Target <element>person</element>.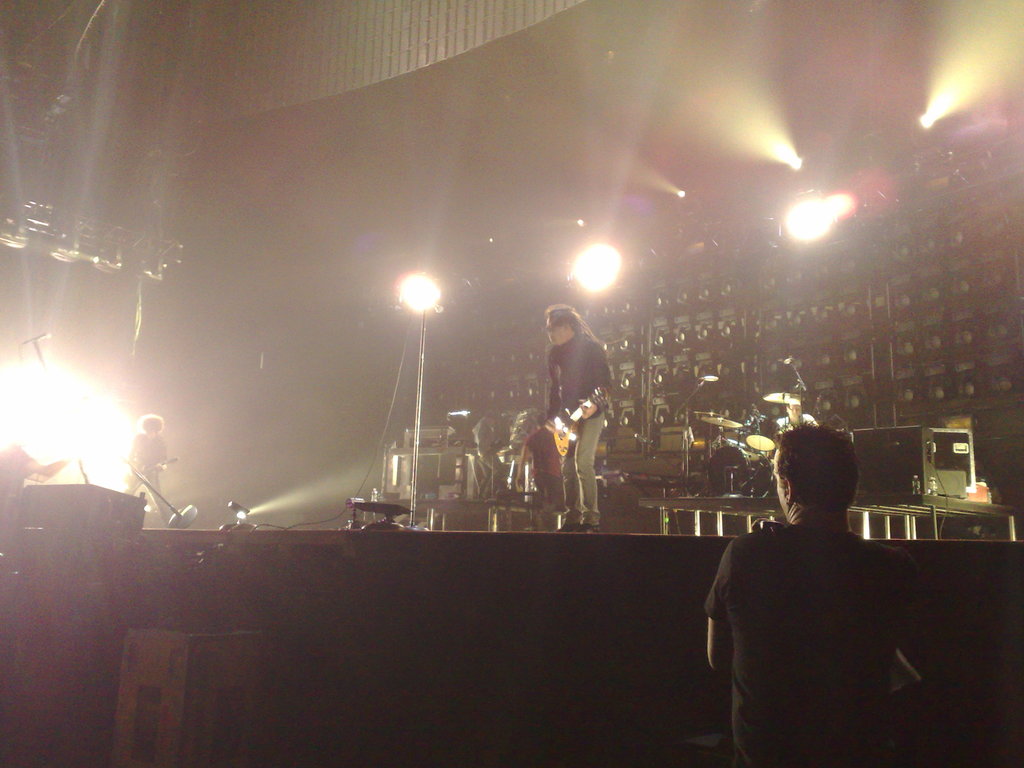
Target region: bbox=[710, 414, 947, 767].
